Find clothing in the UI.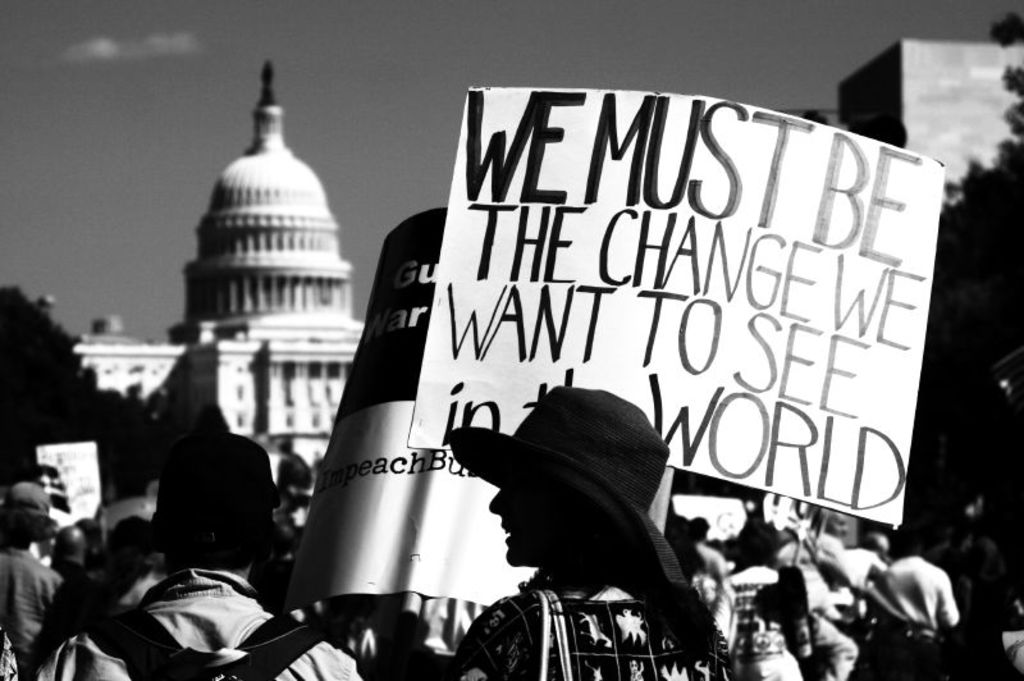
UI element at 0 547 67 680.
